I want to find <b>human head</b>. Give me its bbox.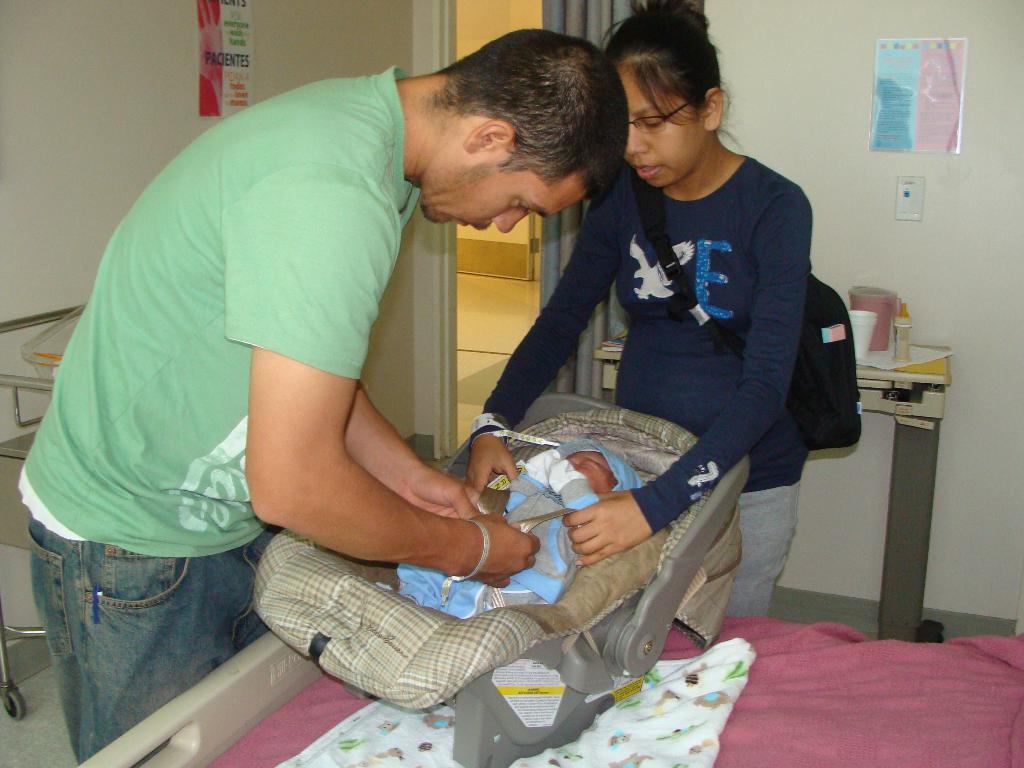
(390, 42, 638, 226).
